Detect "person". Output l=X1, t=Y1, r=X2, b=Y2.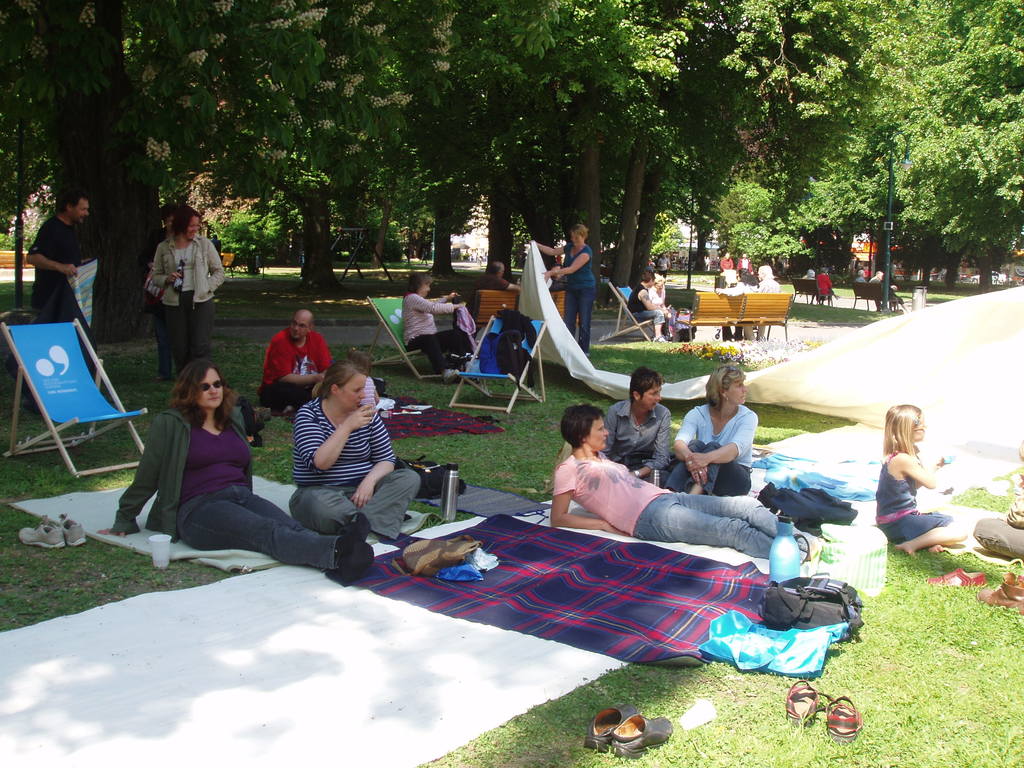
l=852, t=269, r=865, b=283.
